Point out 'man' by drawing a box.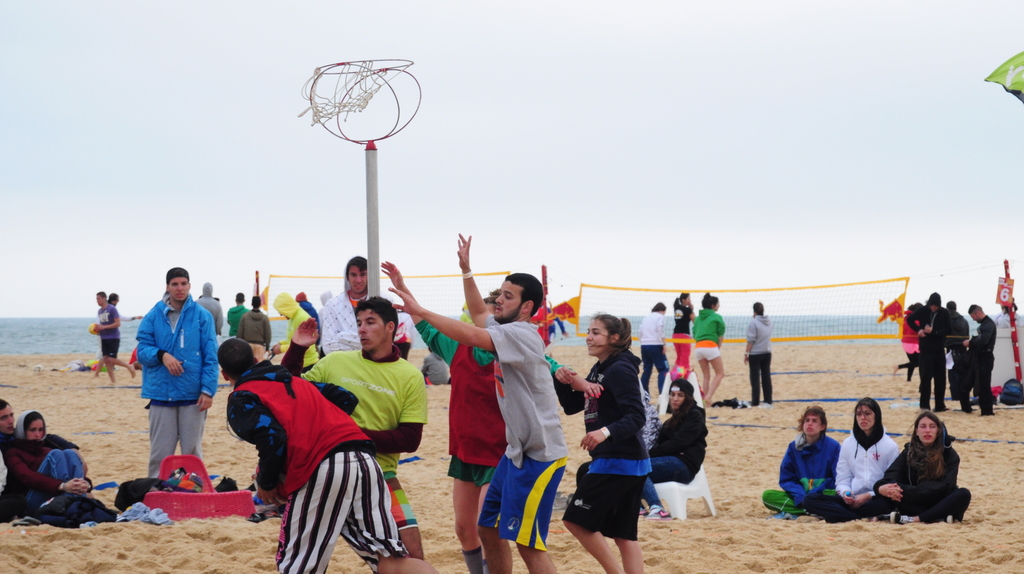
region(218, 289, 248, 326).
